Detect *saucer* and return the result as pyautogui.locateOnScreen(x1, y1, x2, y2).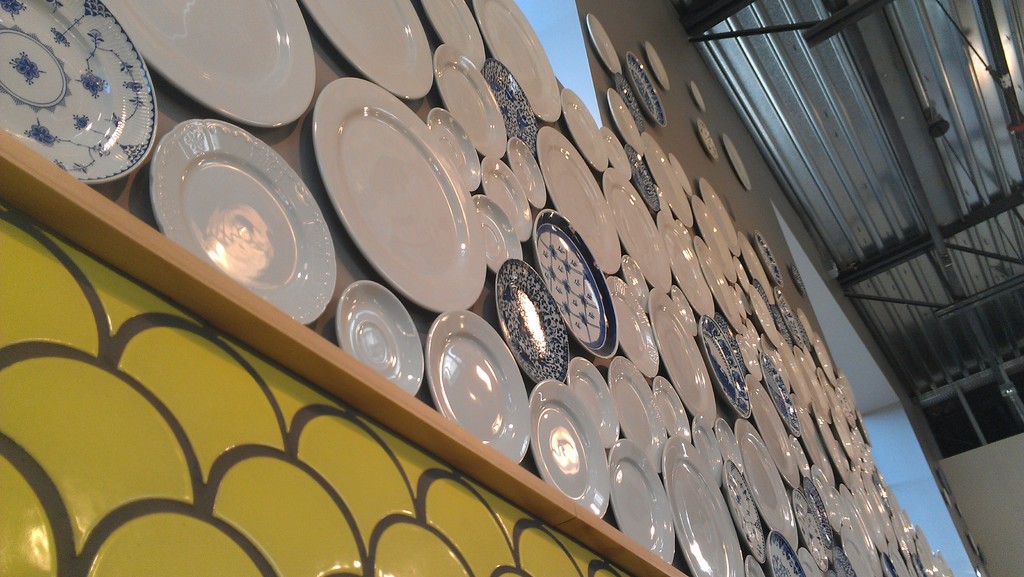
pyautogui.locateOnScreen(715, 414, 741, 462).
